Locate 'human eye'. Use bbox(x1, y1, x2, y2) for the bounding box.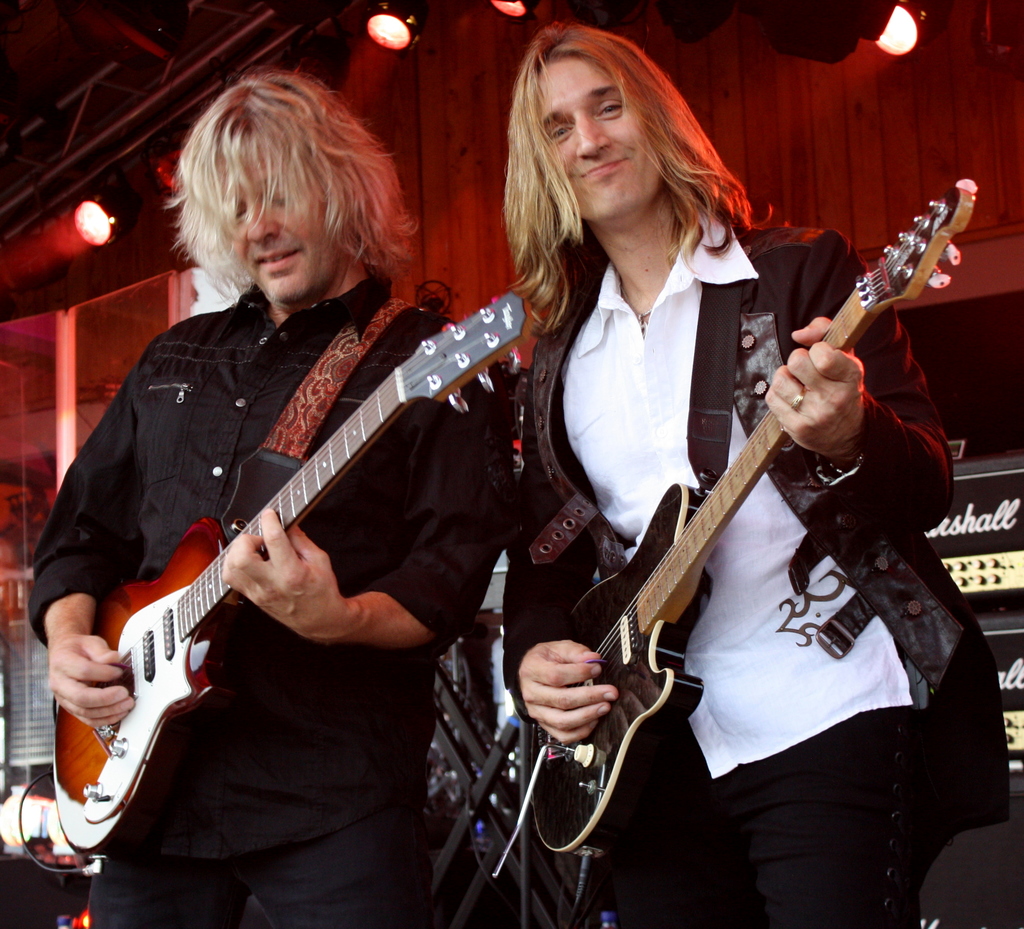
bbox(599, 98, 627, 120).
